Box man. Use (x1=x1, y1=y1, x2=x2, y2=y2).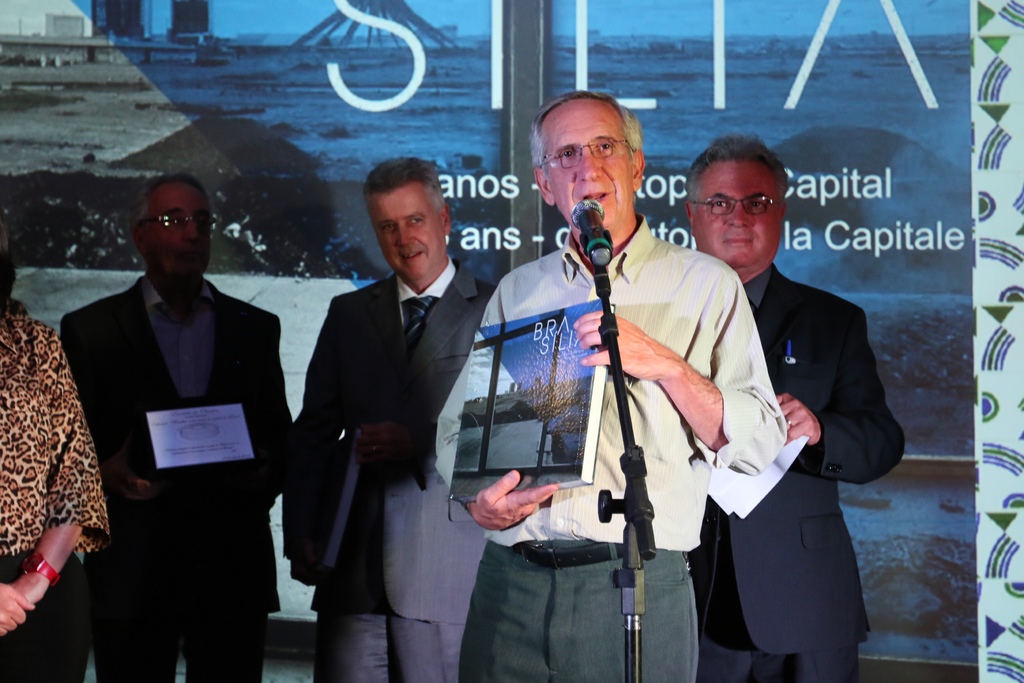
(x1=277, y1=155, x2=499, y2=682).
